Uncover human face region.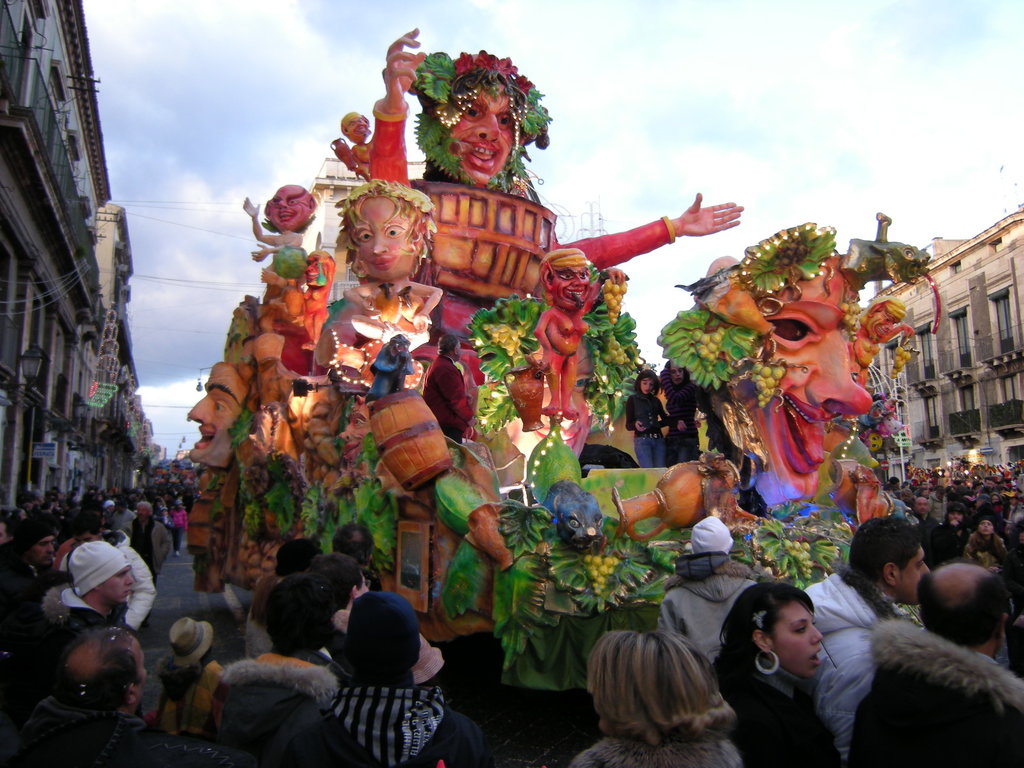
Uncovered: pyautogui.locateOnScreen(556, 260, 589, 306).
